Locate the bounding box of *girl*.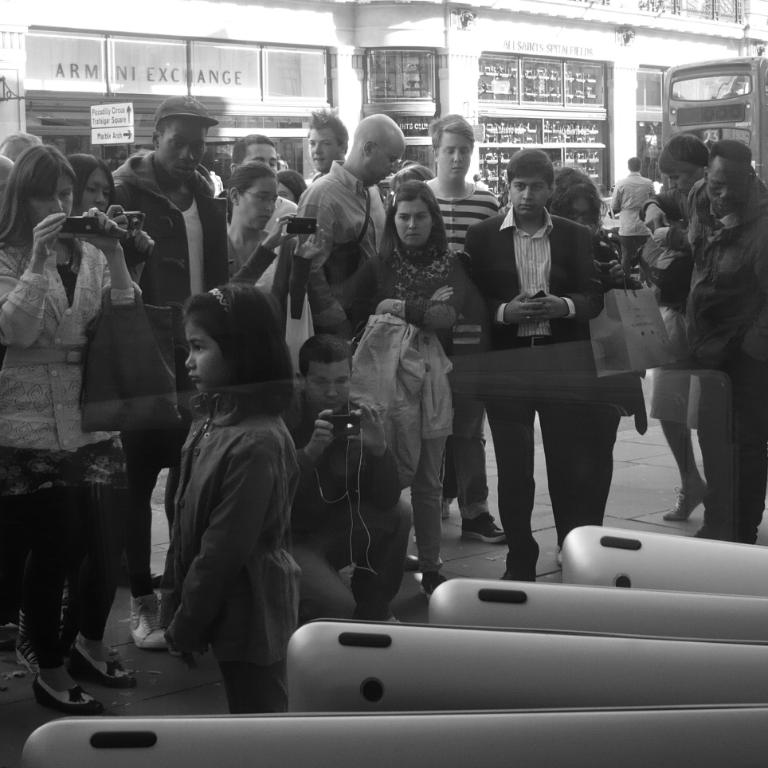
Bounding box: x1=352 y1=185 x2=482 y2=575.
